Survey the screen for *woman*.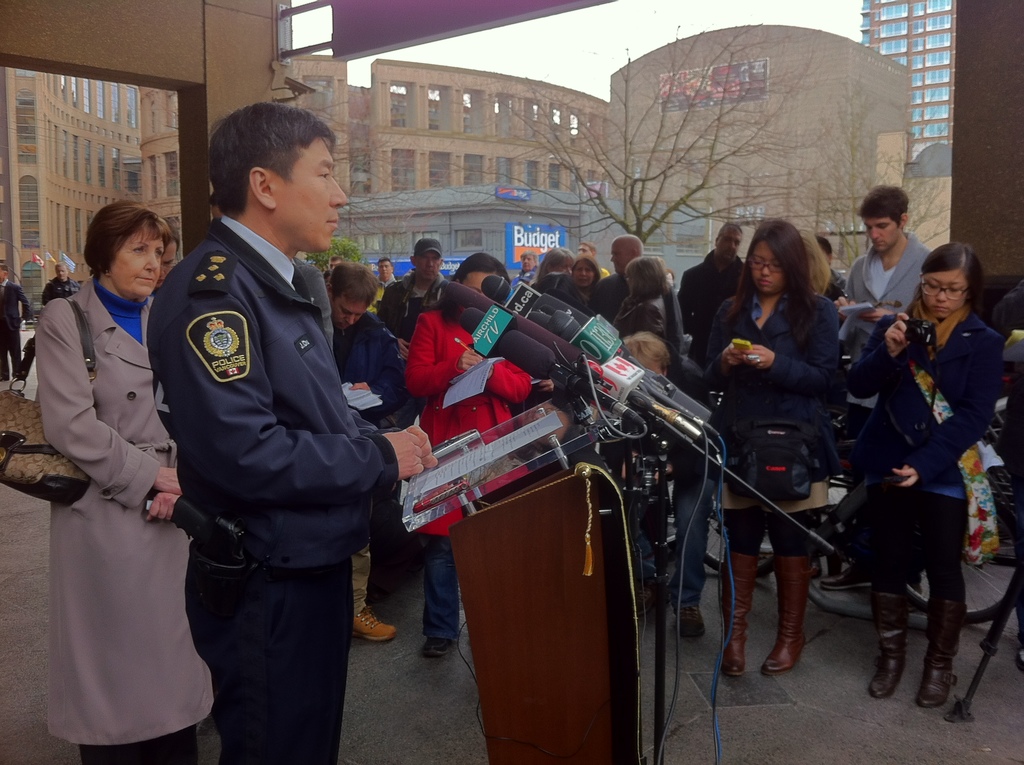
Survey found: left=698, top=218, right=847, bottom=681.
